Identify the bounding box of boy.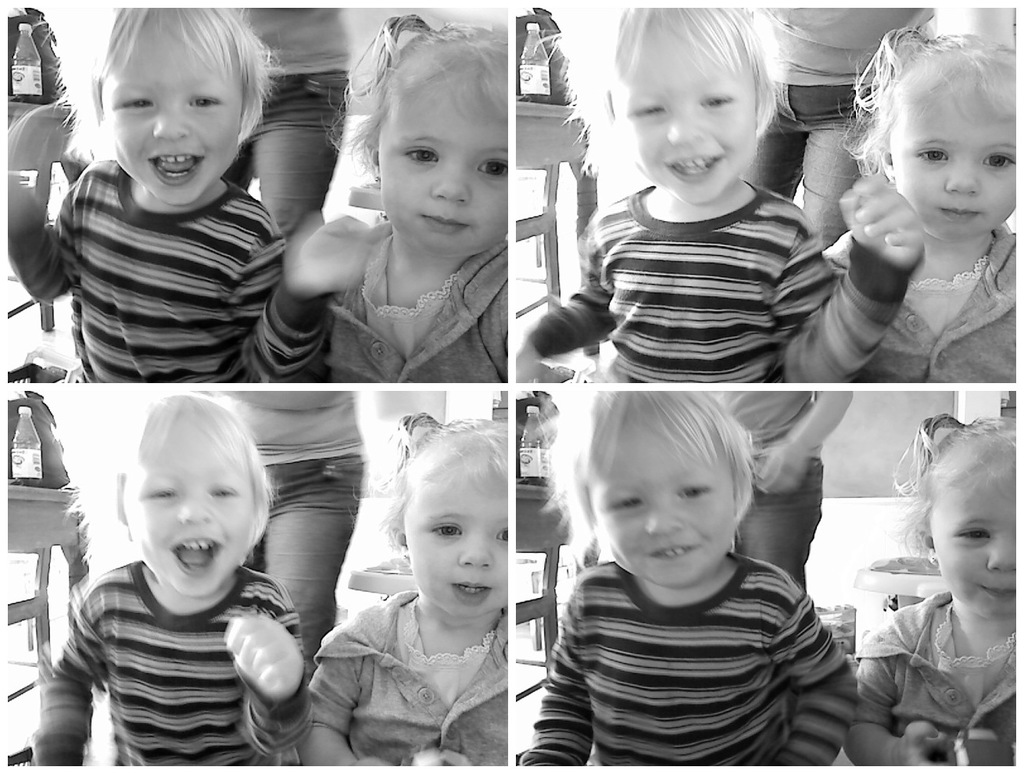
{"x1": 31, "y1": 386, "x2": 313, "y2": 773}.
